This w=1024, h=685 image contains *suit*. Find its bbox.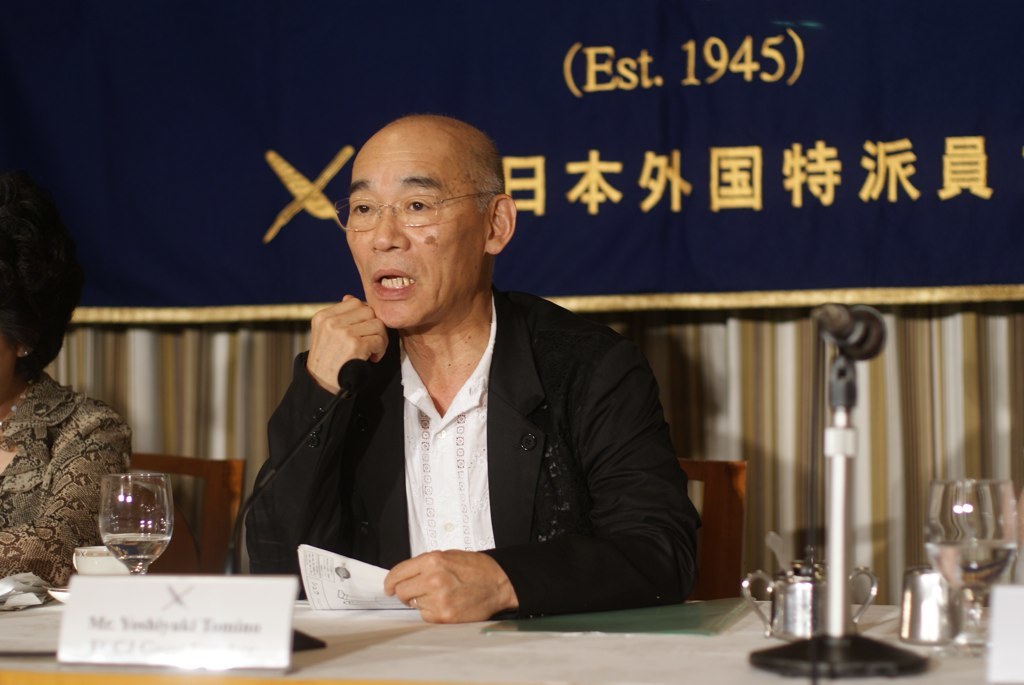
box(237, 290, 702, 601).
